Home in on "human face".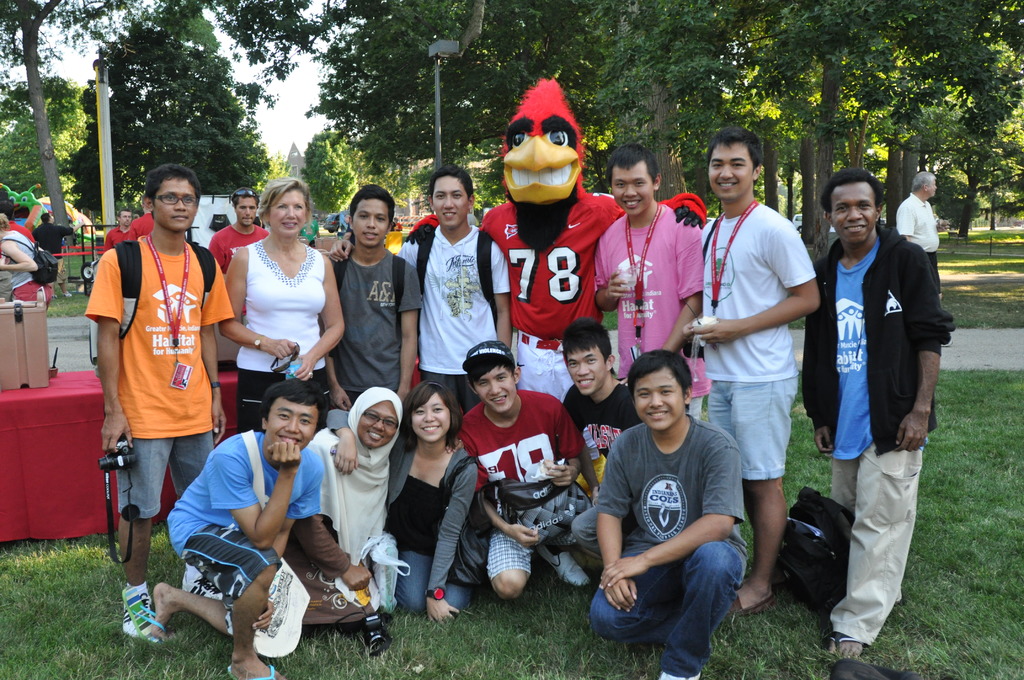
Homed in at 471 366 516 414.
